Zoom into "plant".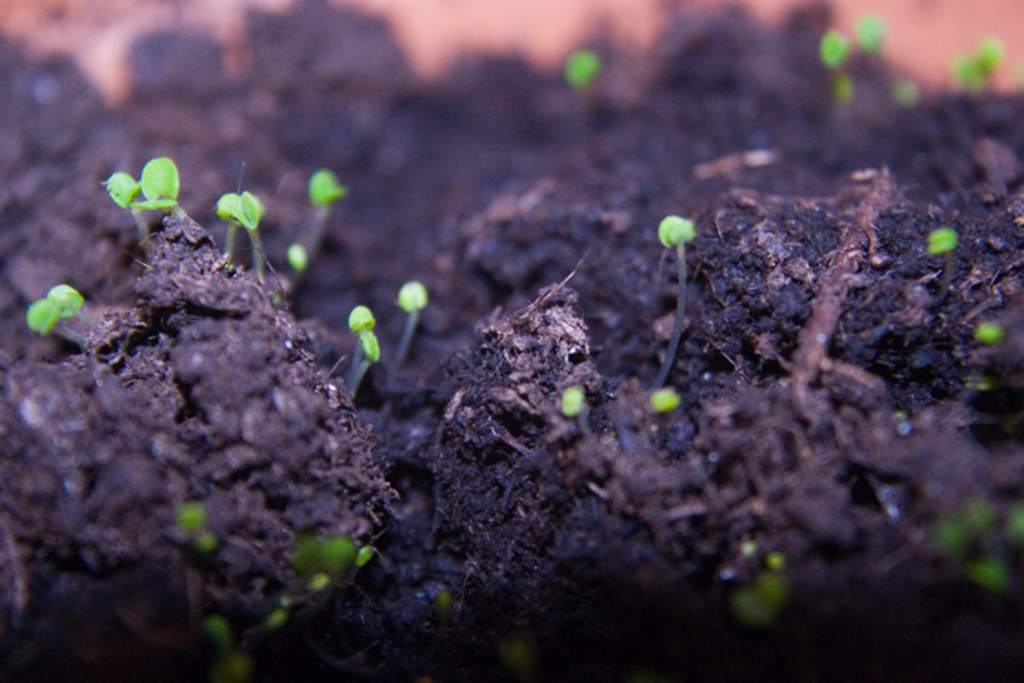
Zoom target: (left=643, top=203, right=696, bottom=384).
